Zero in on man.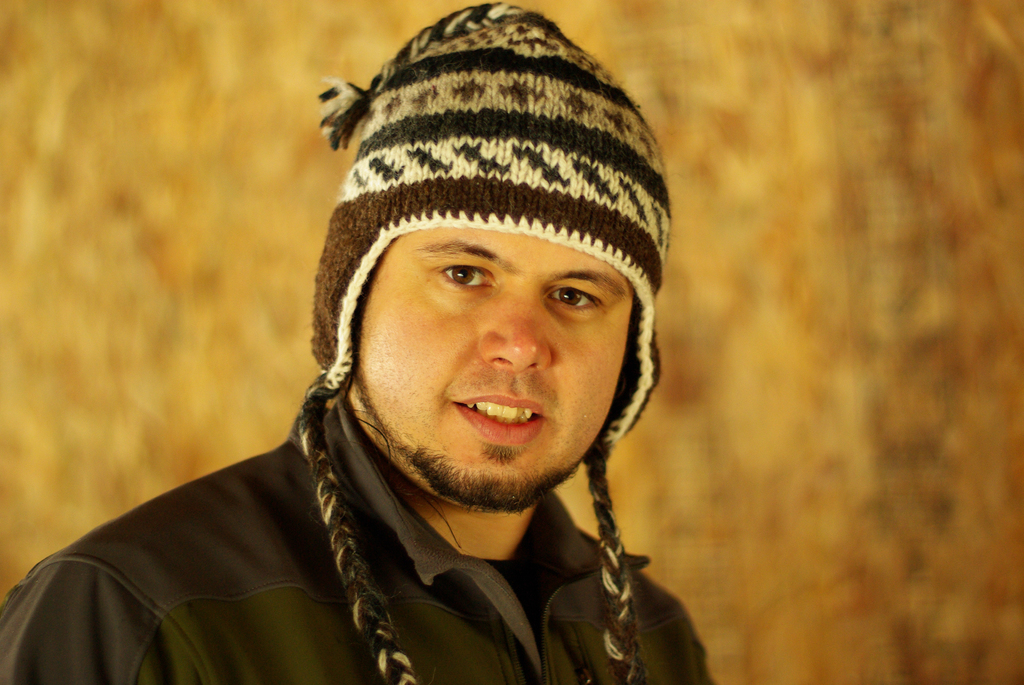
Zeroed in: l=56, t=17, r=772, b=676.
